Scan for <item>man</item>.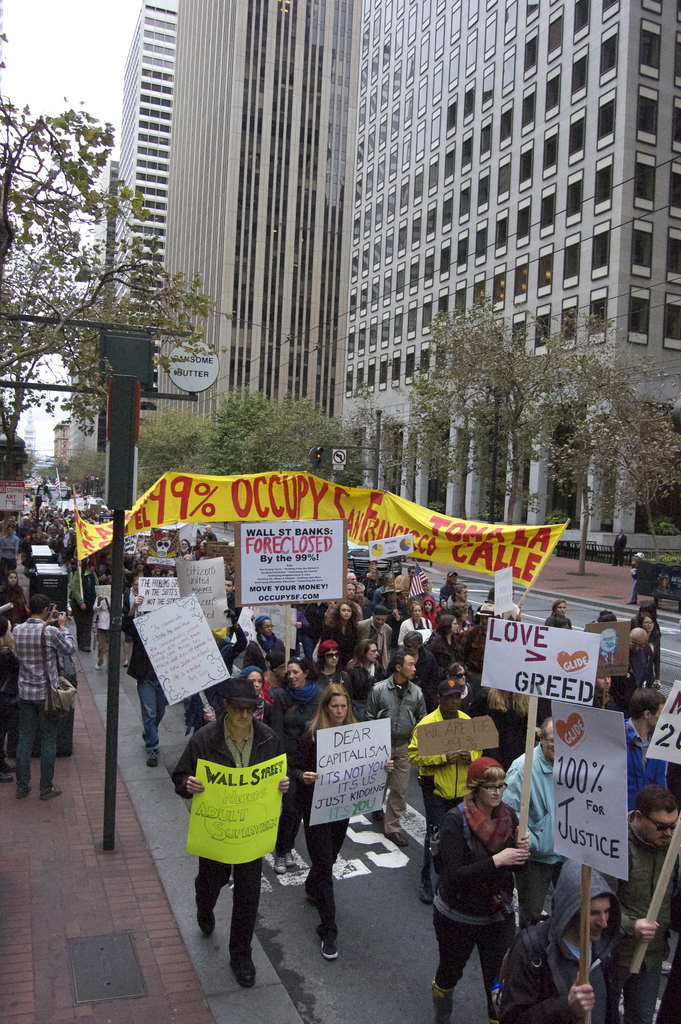
Scan result: {"left": 355, "top": 605, "right": 391, "bottom": 676}.
